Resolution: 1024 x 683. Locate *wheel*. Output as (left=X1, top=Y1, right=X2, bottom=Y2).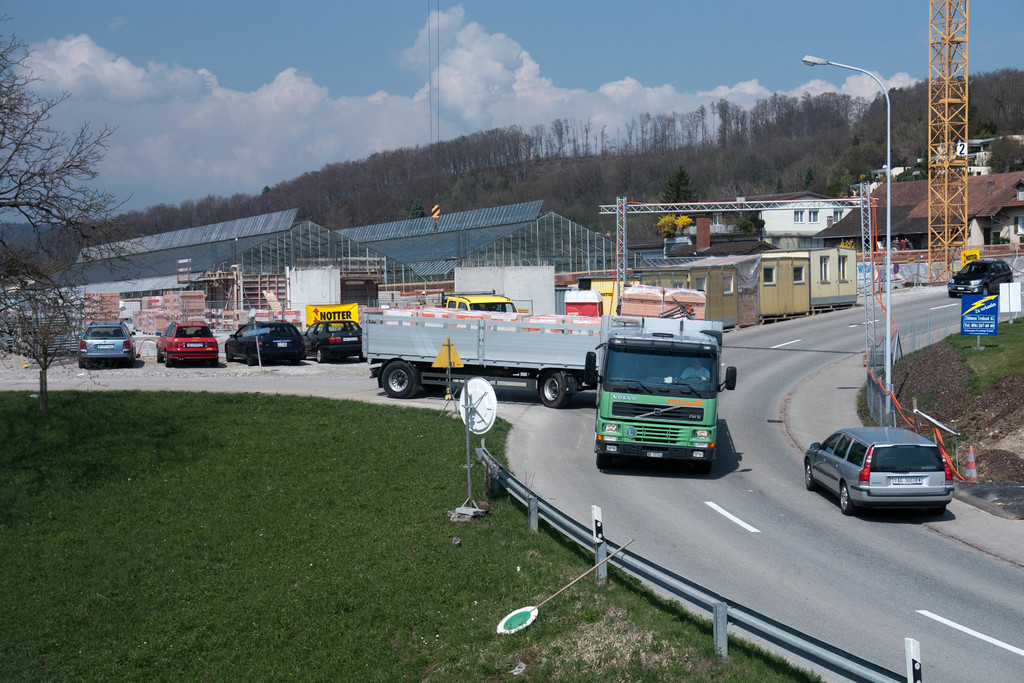
(left=948, top=288, right=956, bottom=297).
